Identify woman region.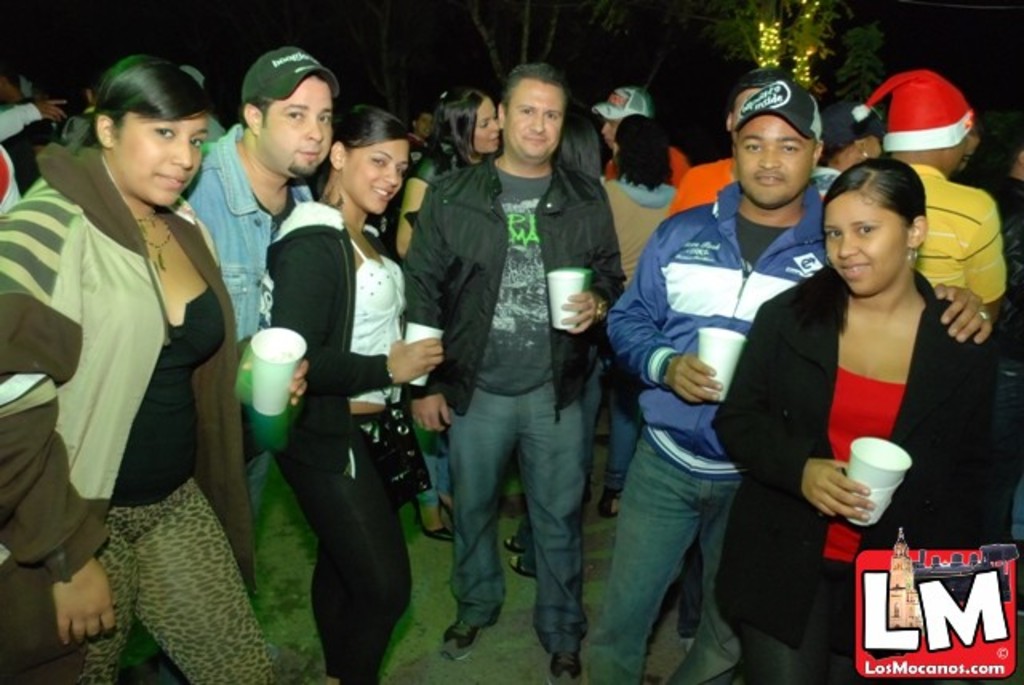
Region: region(390, 80, 504, 543).
